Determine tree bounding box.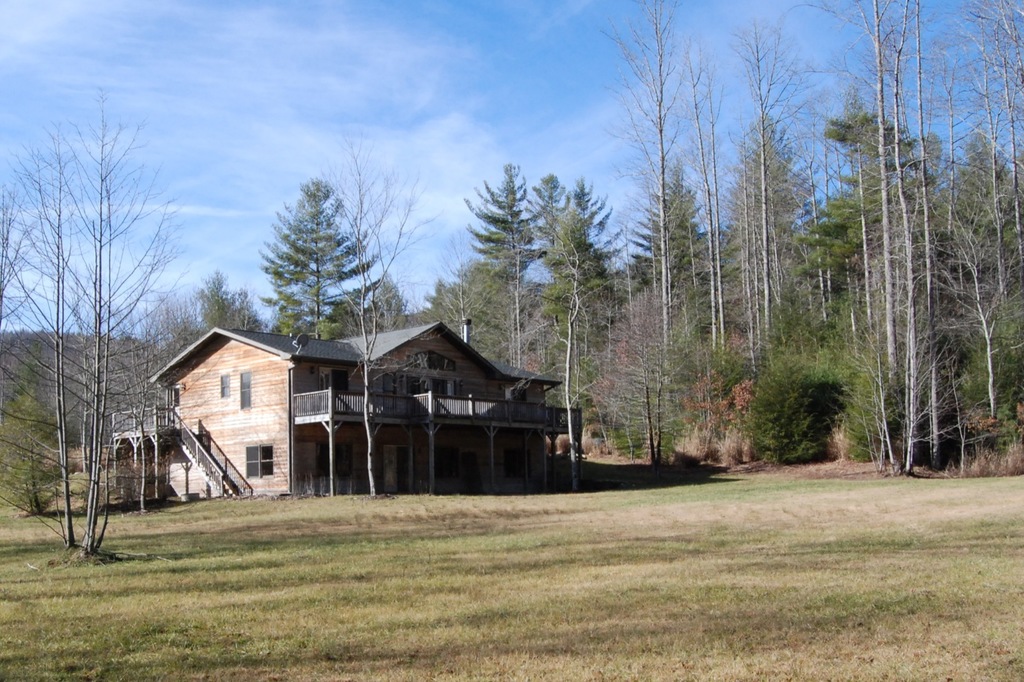
Determined: [x1=65, y1=90, x2=163, y2=527].
